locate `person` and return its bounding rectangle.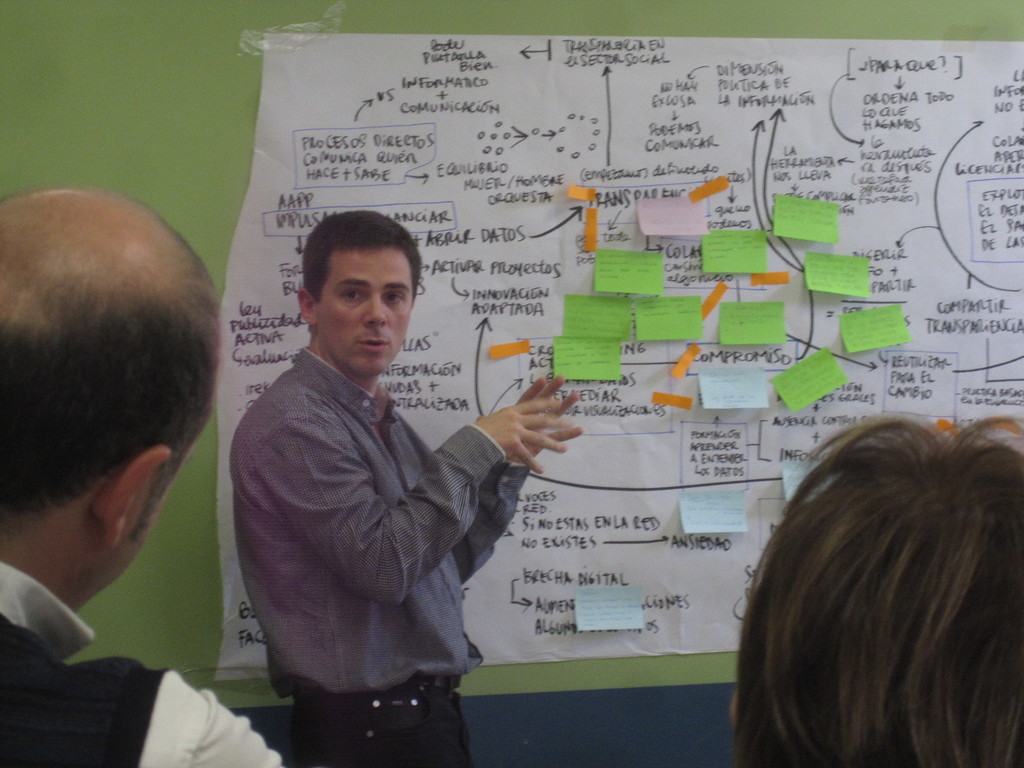
(x1=727, y1=408, x2=1023, y2=767).
